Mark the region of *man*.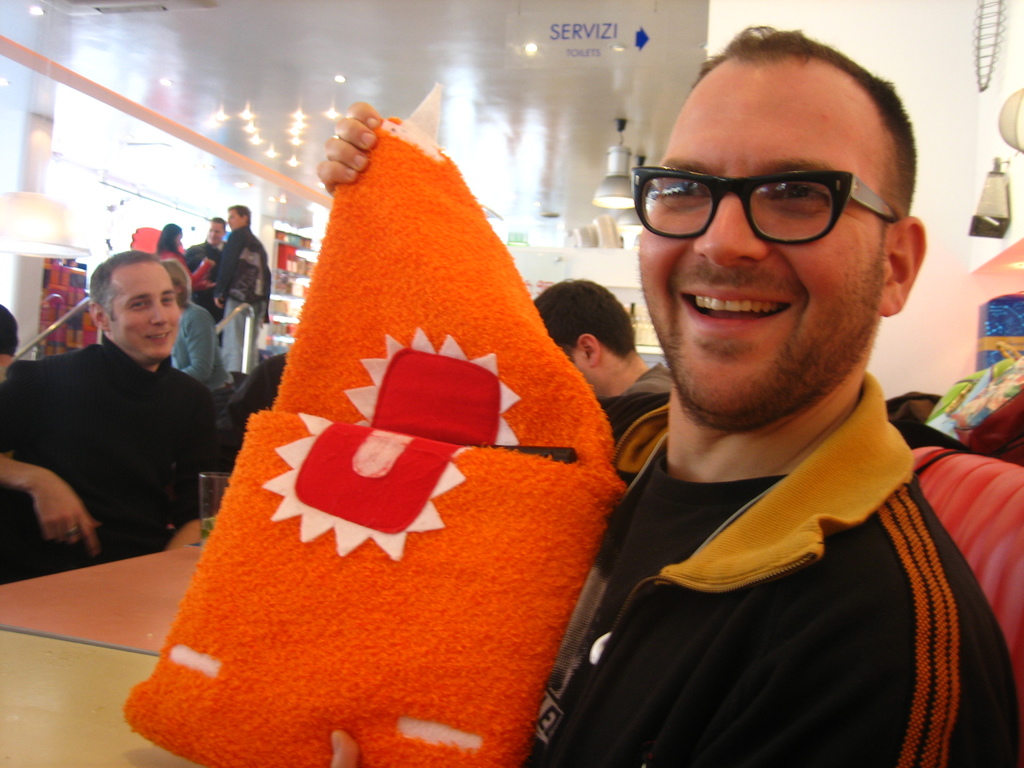
Region: 182:213:231:324.
